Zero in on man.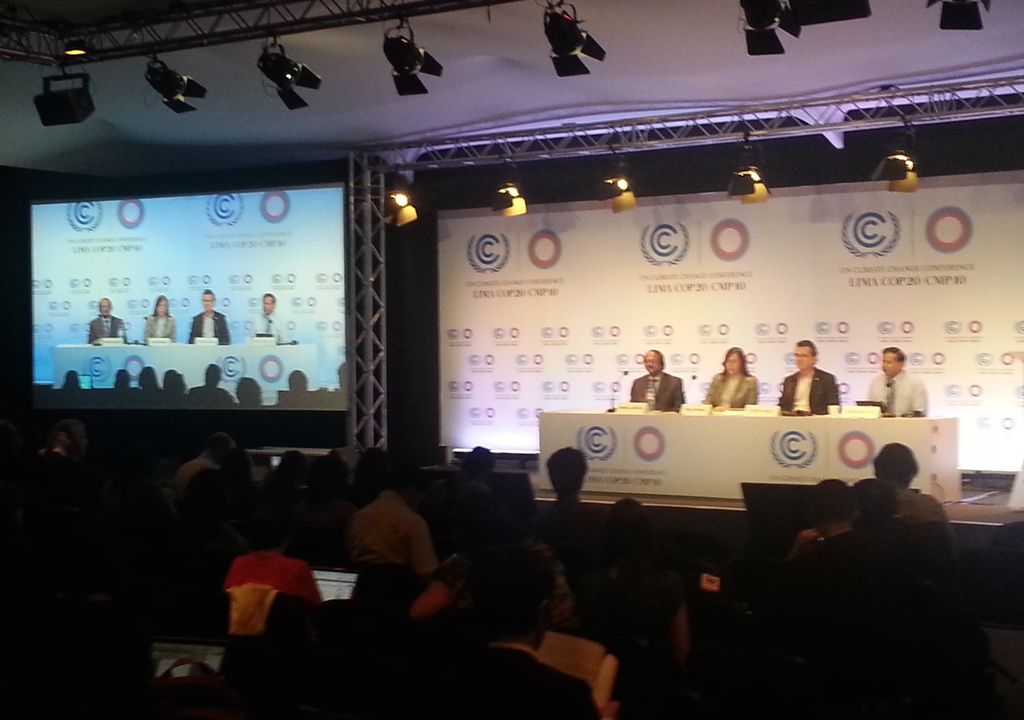
Zeroed in: bbox(778, 339, 838, 416).
